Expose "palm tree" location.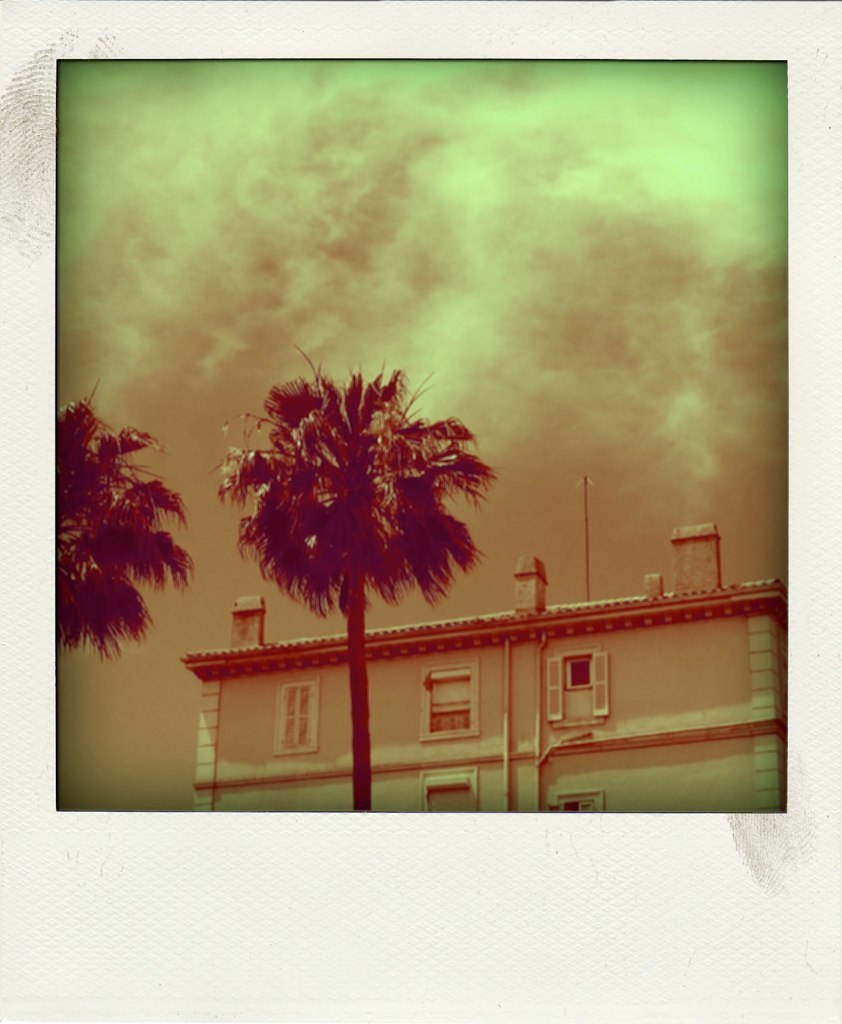
Exposed at (left=60, top=386, right=202, bottom=654).
